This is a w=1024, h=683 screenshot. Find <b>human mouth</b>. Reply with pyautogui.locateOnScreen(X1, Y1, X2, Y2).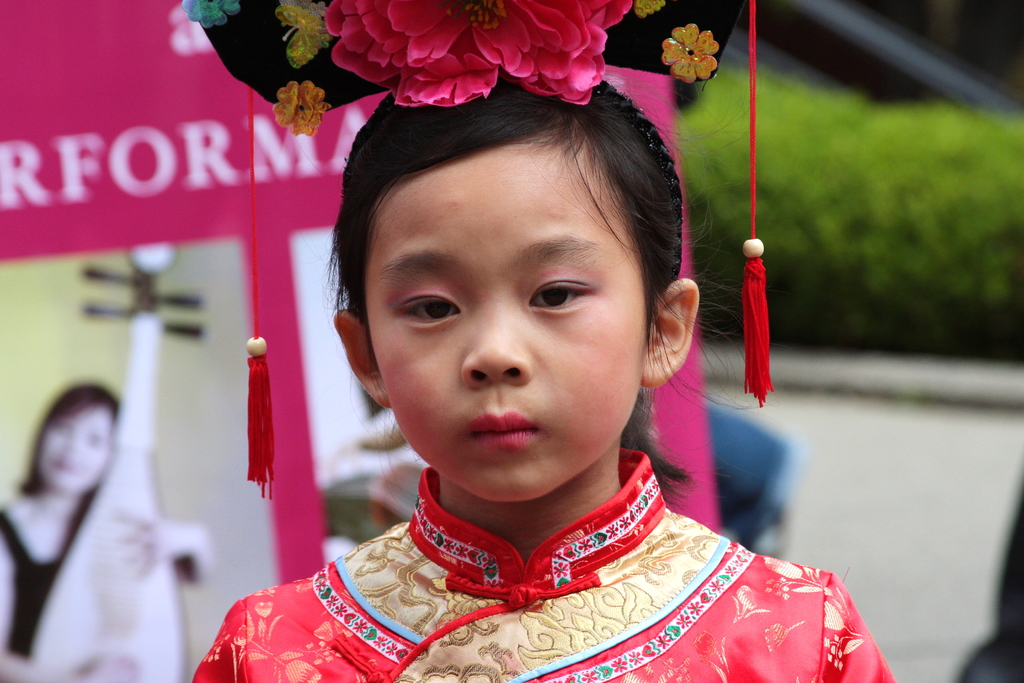
pyautogui.locateOnScreen(51, 458, 81, 477).
